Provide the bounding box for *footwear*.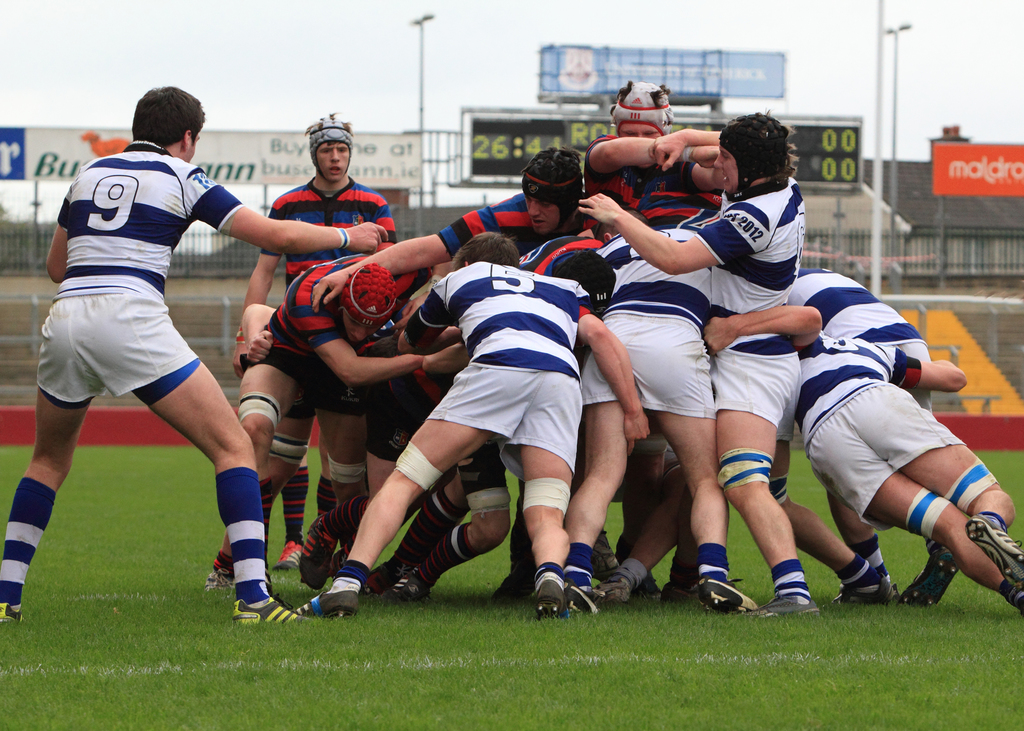
(left=754, top=580, right=817, bottom=616).
